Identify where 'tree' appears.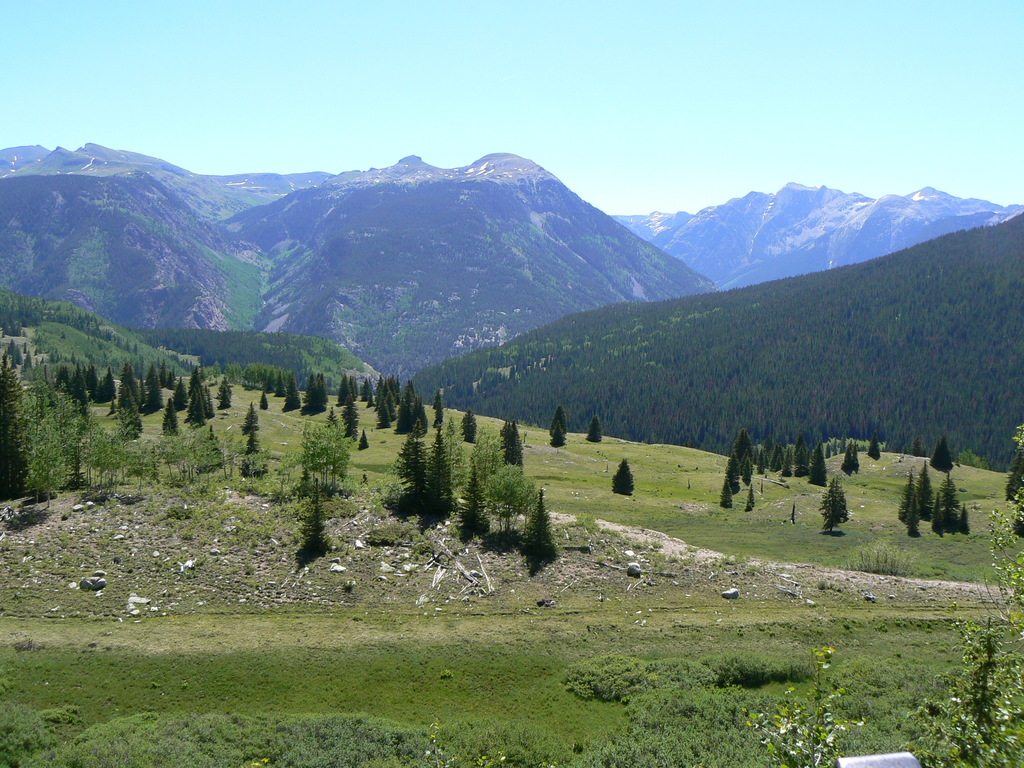
Appears at detection(587, 415, 607, 447).
